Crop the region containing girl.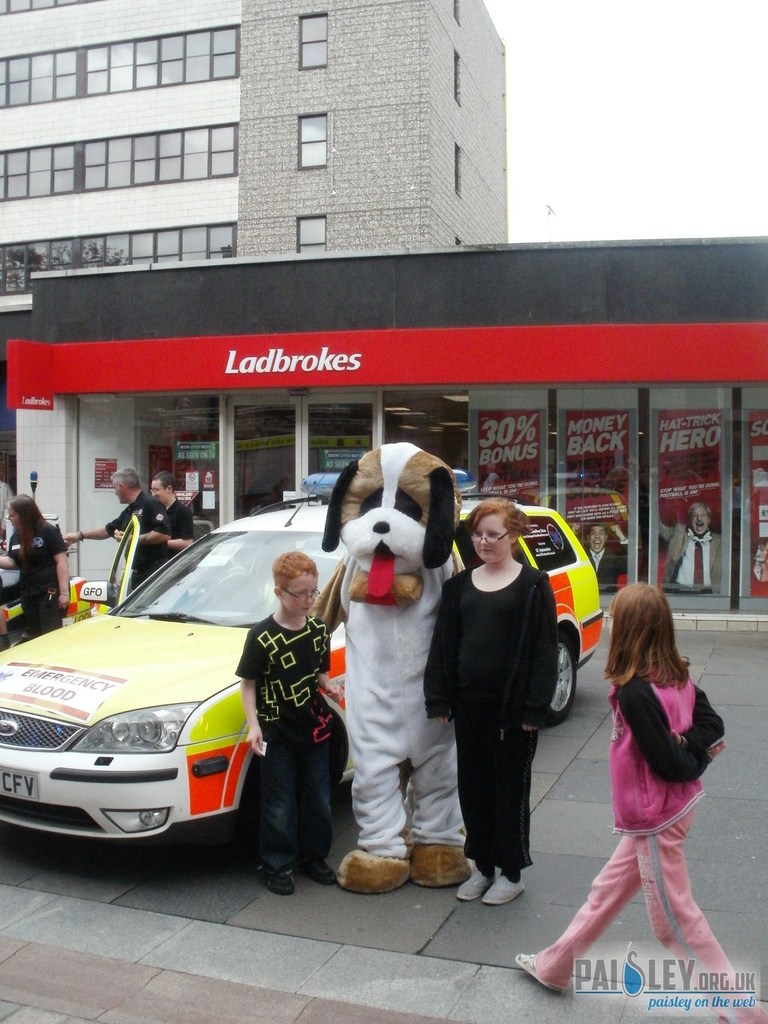
Crop region: <bbox>512, 581, 767, 1023</bbox>.
